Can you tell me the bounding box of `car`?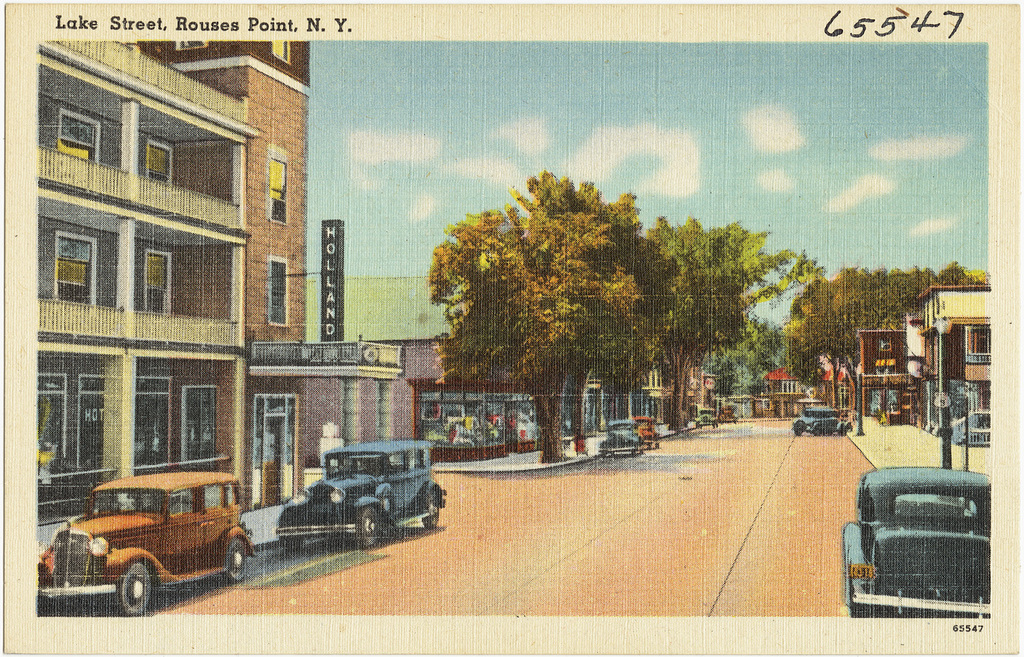
(599,418,639,452).
